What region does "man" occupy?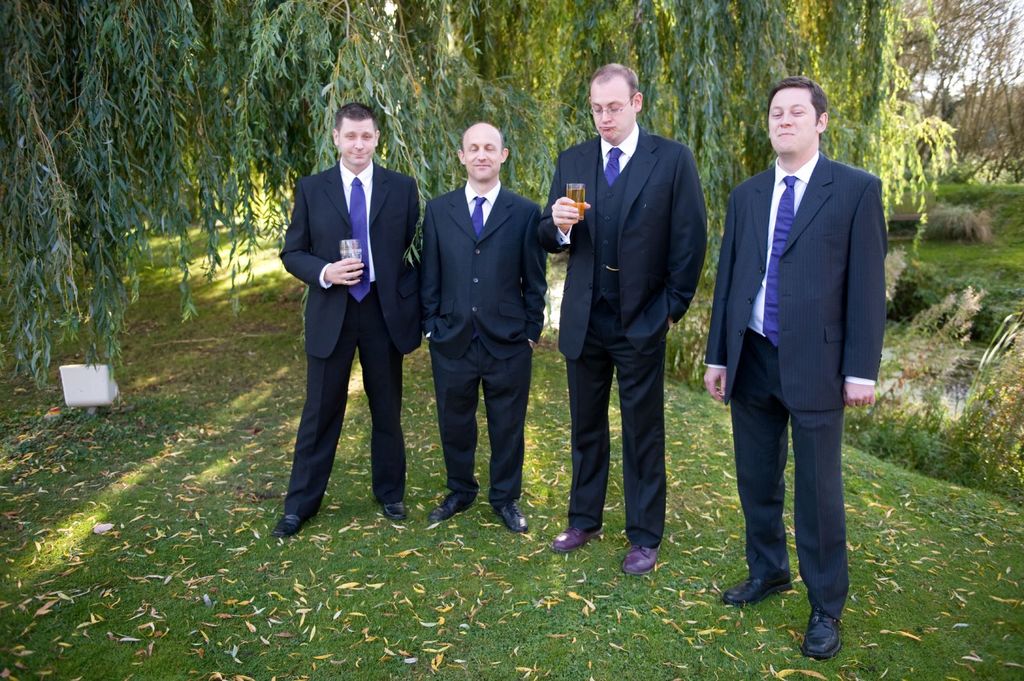
<region>272, 102, 420, 536</region>.
